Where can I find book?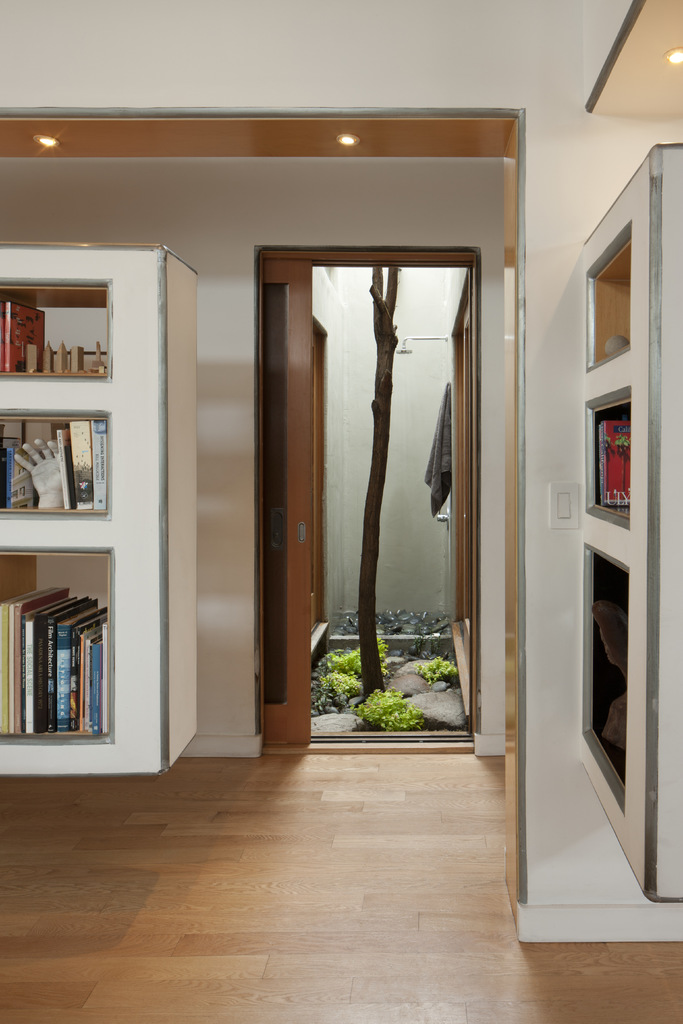
You can find it at crop(0, 443, 40, 508).
